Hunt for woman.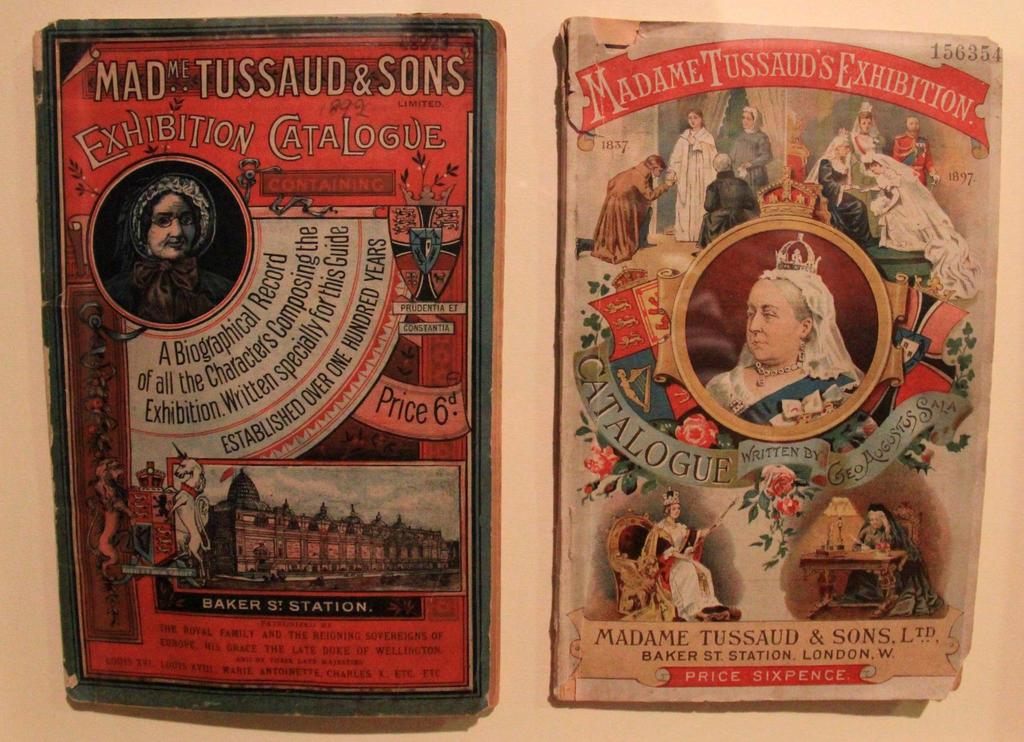
Hunted down at bbox=(695, 229, 873, 447).
